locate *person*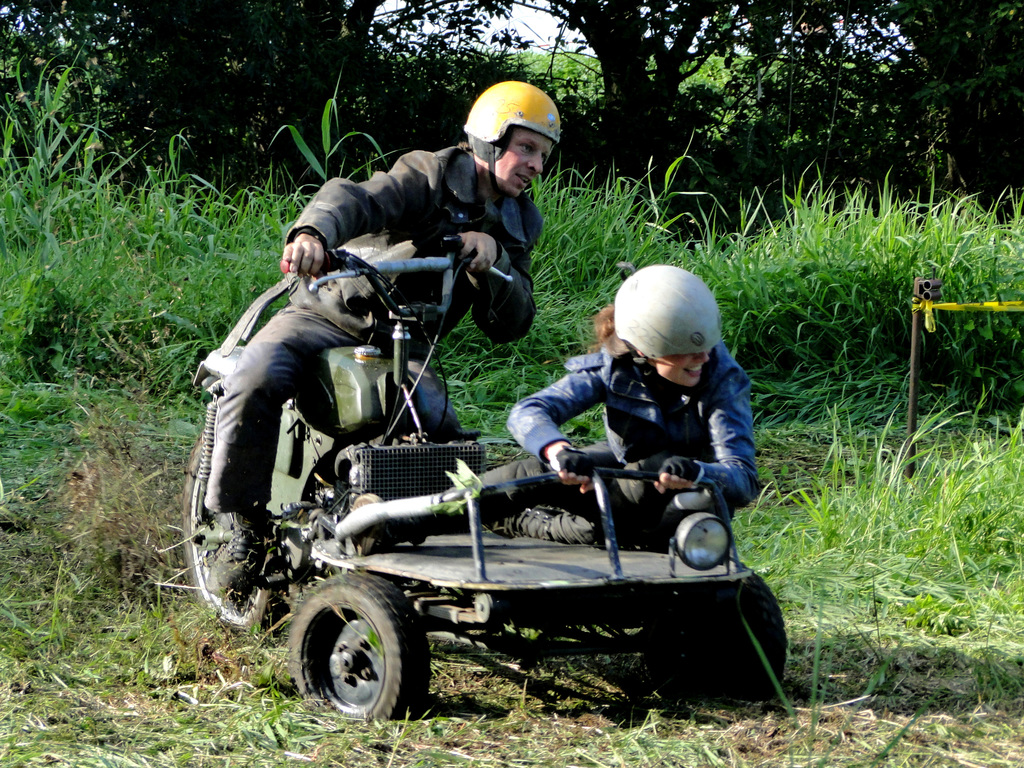
Rect(344, 264, 761, 559)
